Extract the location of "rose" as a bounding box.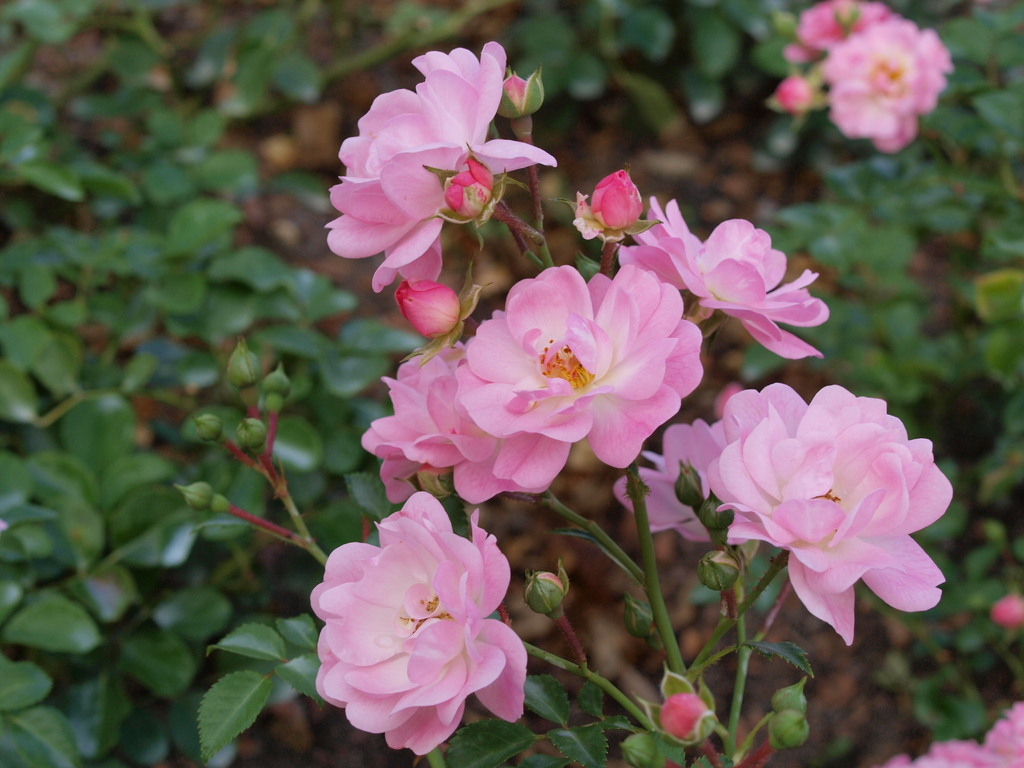
box=[818, 35, 922, 152].
